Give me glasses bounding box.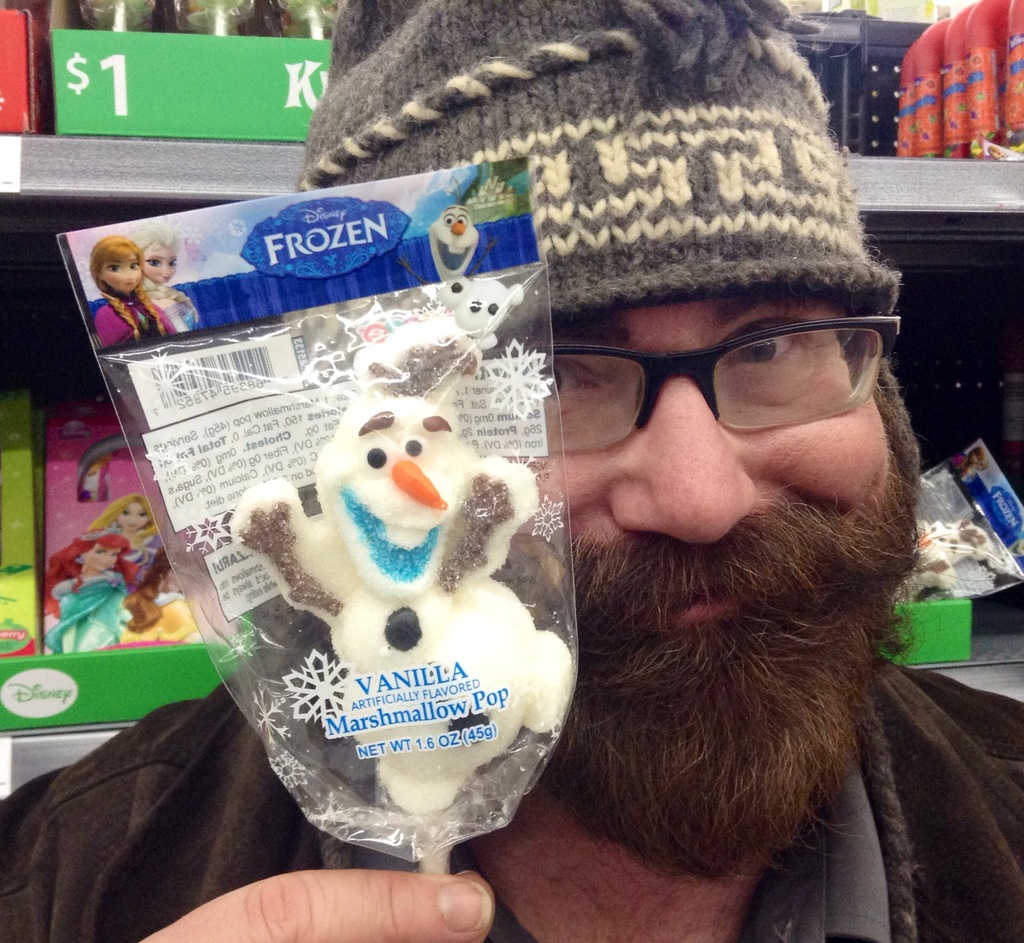
box(508, 322, 890, 451).
